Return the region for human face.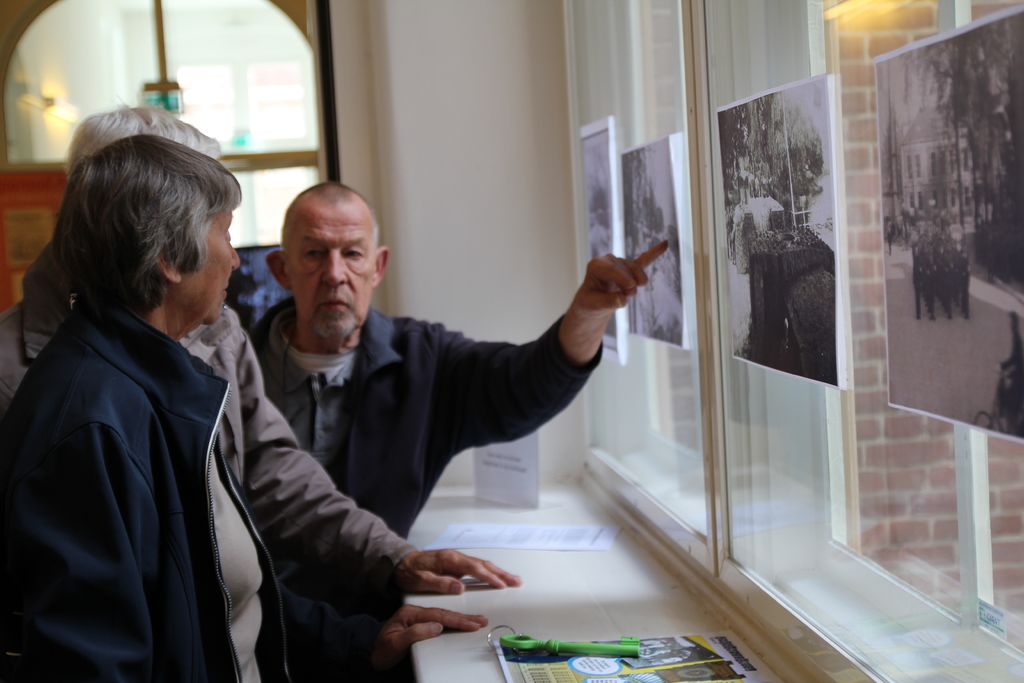
left=287, top=209, right=369, bottom=336.
